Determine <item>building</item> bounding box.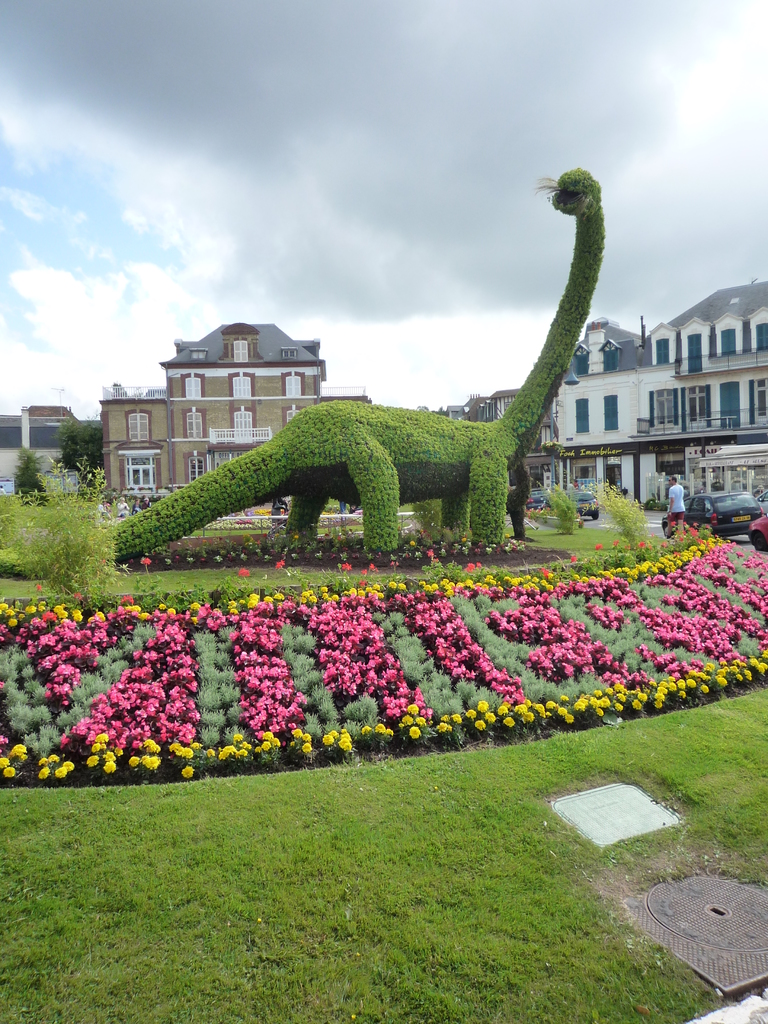
Determined: pyautogui.locateOnScreen(92, 319, 370, 515).
